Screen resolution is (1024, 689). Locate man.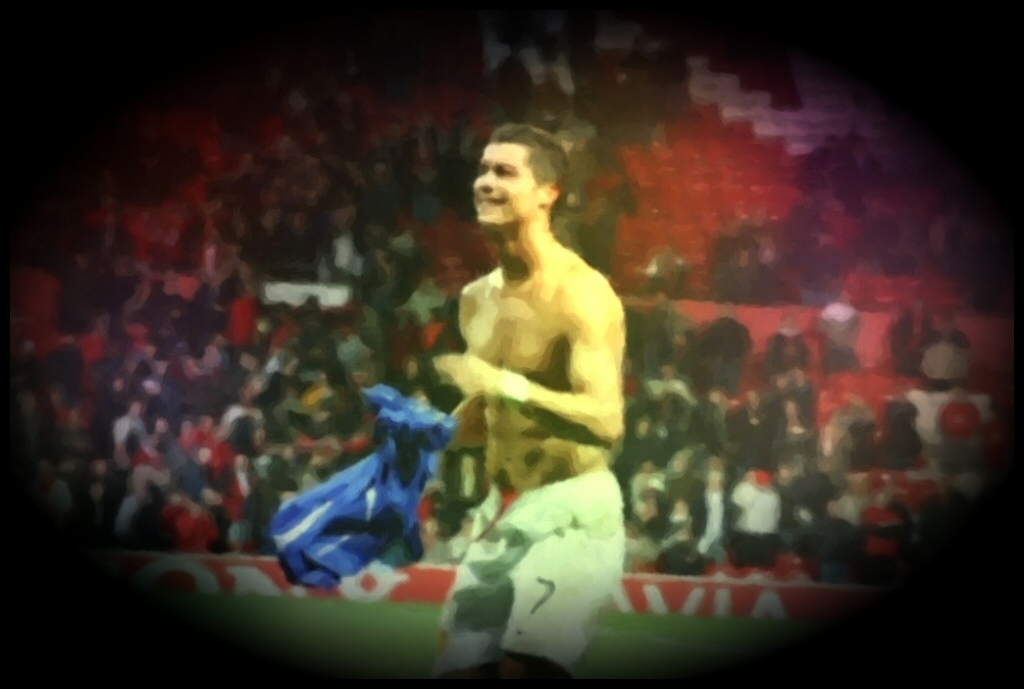
429, 115, 628, 688.
